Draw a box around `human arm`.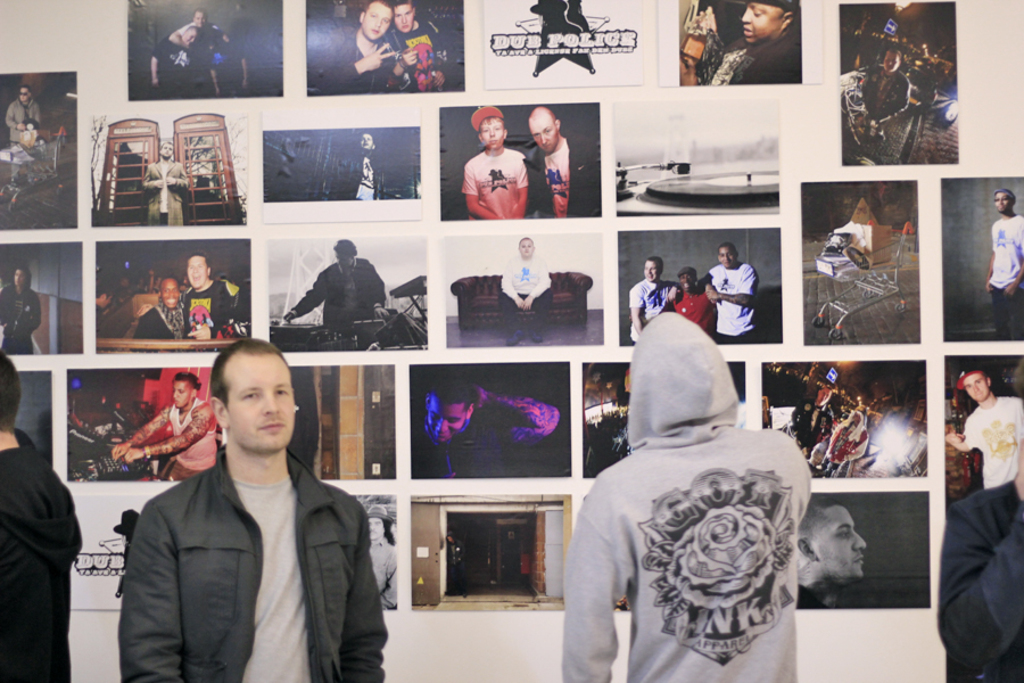
rect(7, 107, 23, 131).
